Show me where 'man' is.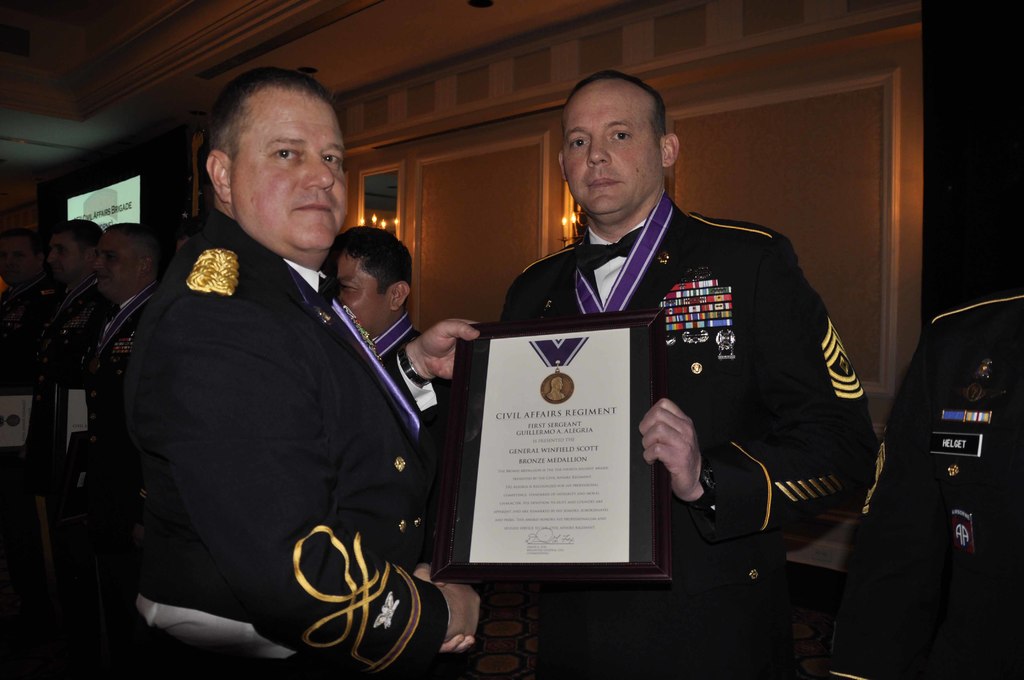
'man' is at detection(41, 217, 134, 378).
